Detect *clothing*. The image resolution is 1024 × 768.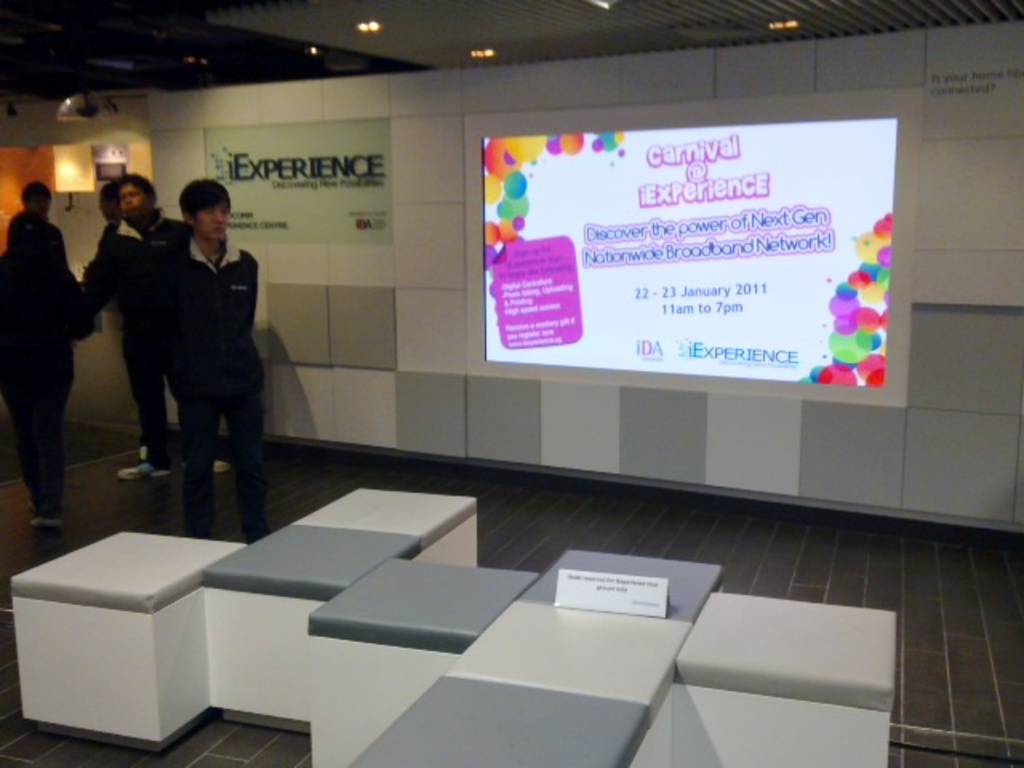
box(93, 202, 210, 470).
